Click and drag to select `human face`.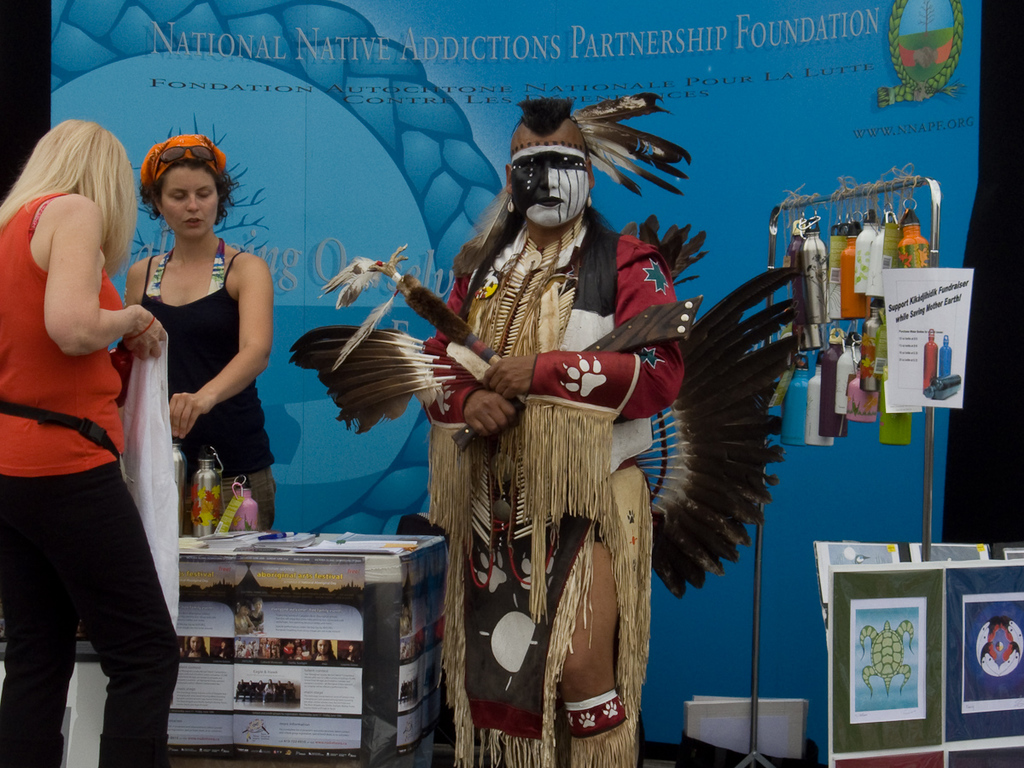
Selection: detection(513, 135, 589, 228).
